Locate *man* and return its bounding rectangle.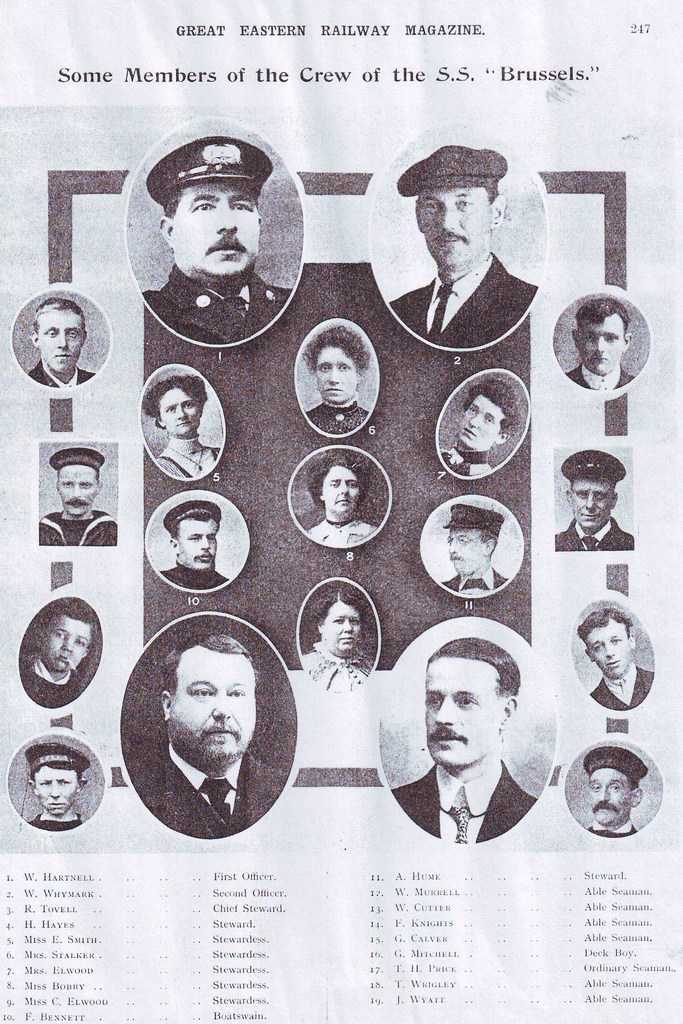
bbox=(593, 751, 648, 830).
